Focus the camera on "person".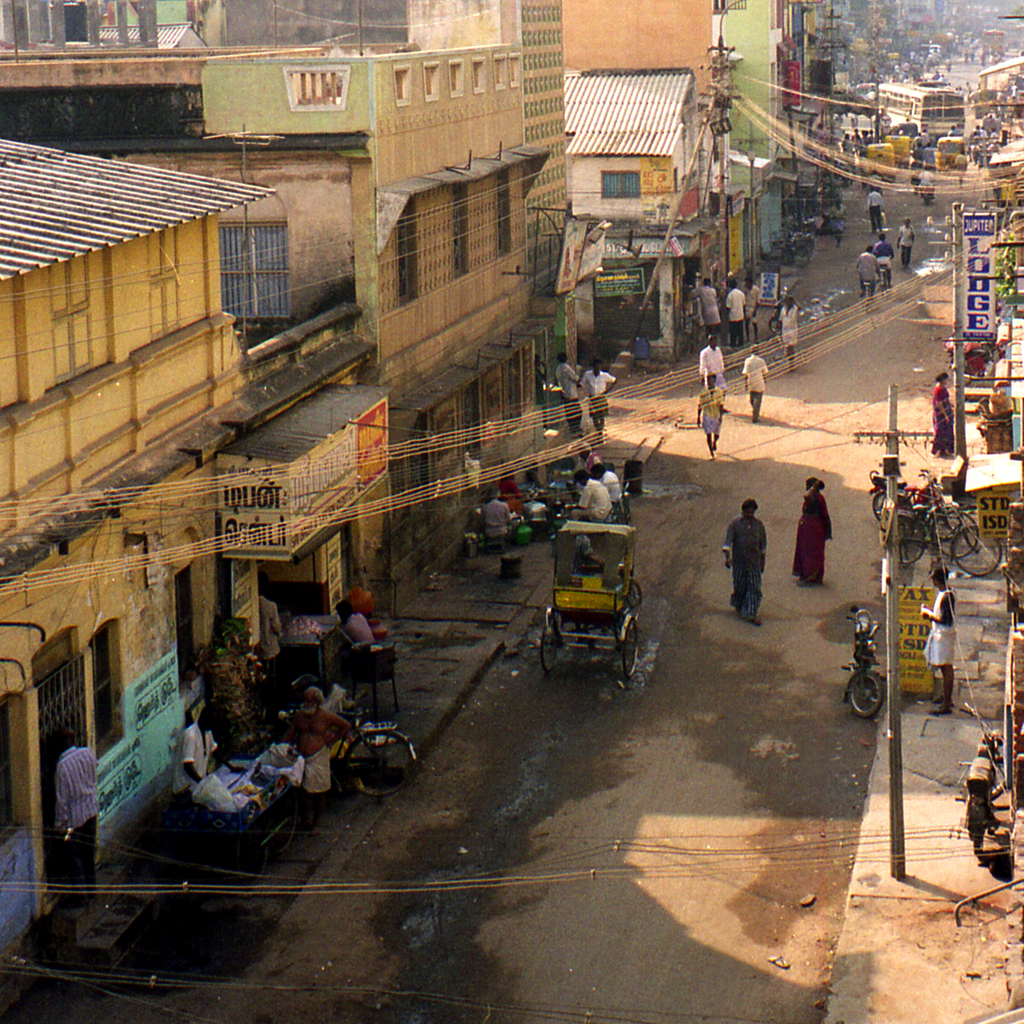
Focus region: locate(853, 245, 881, 298).
